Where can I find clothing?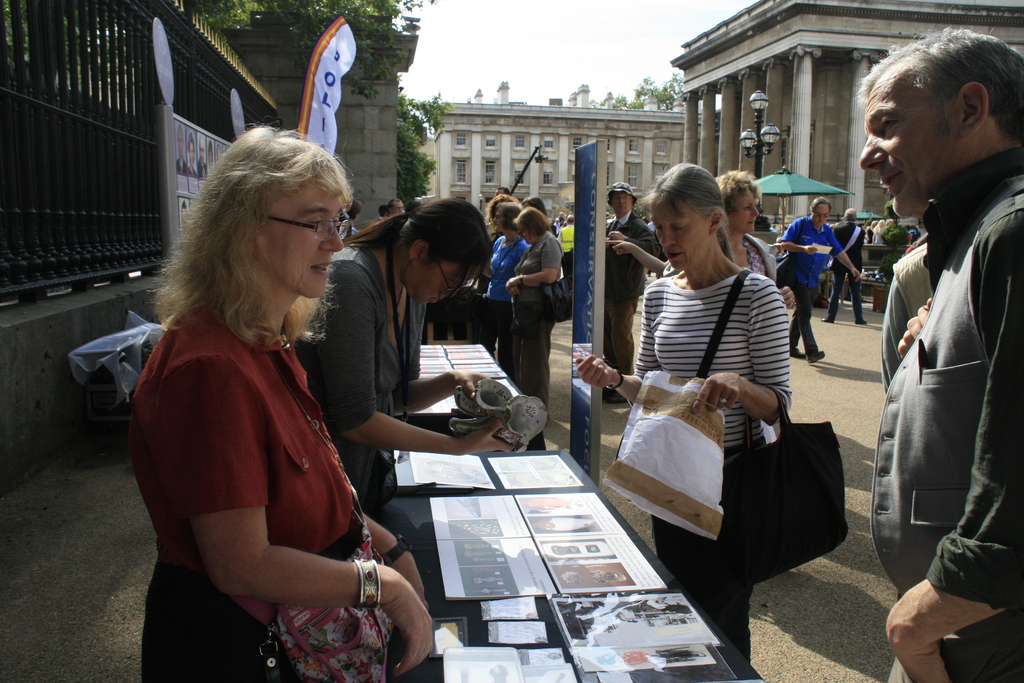
You can find it at region(861, 179, 1012, 674).
